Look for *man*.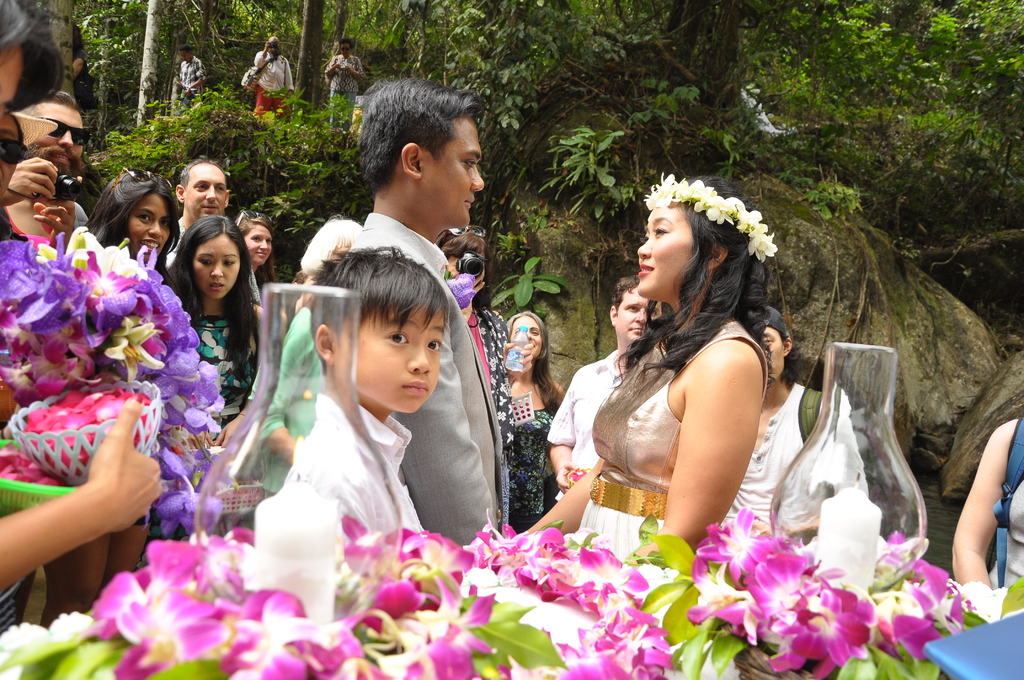
Found: bbox(721, 303, 833, 533).
